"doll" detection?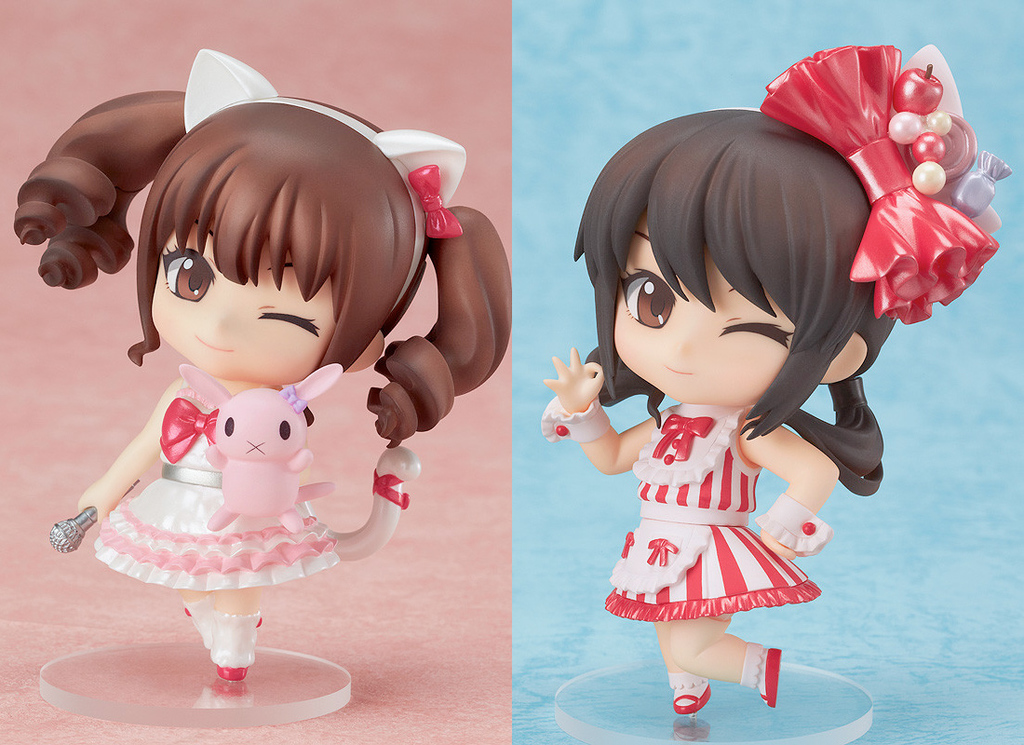
532,43,993,716
